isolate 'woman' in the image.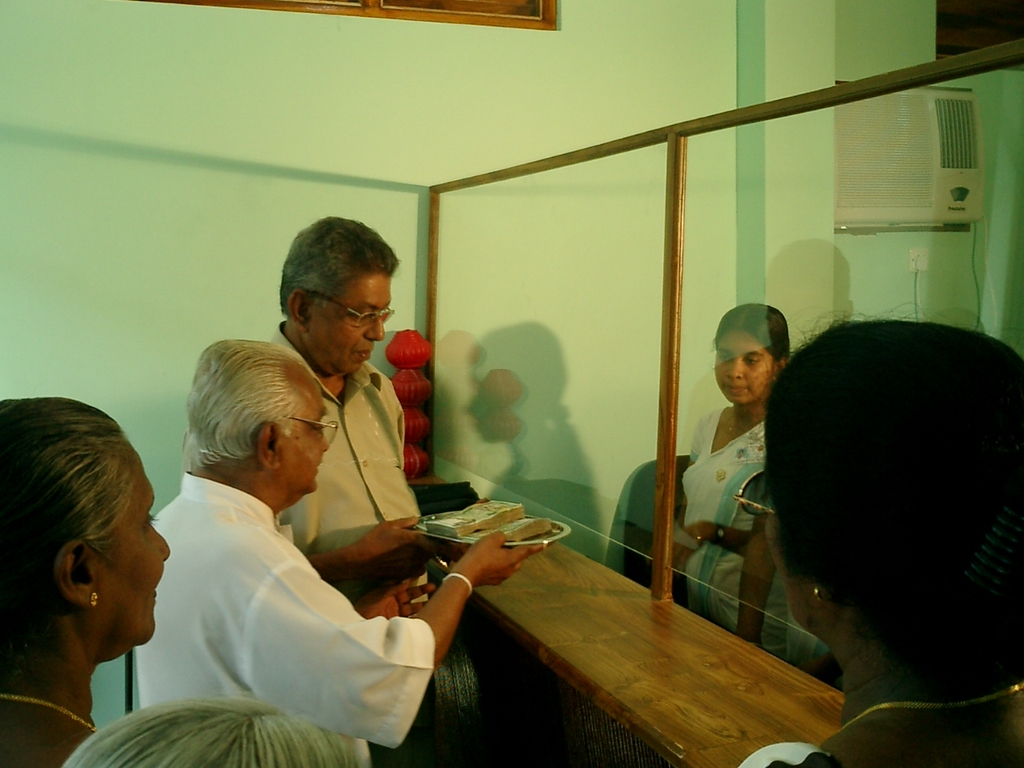
Isolated region: {"x1": 740, "y1": 300, "x2": 1023, "y2": 767}.
